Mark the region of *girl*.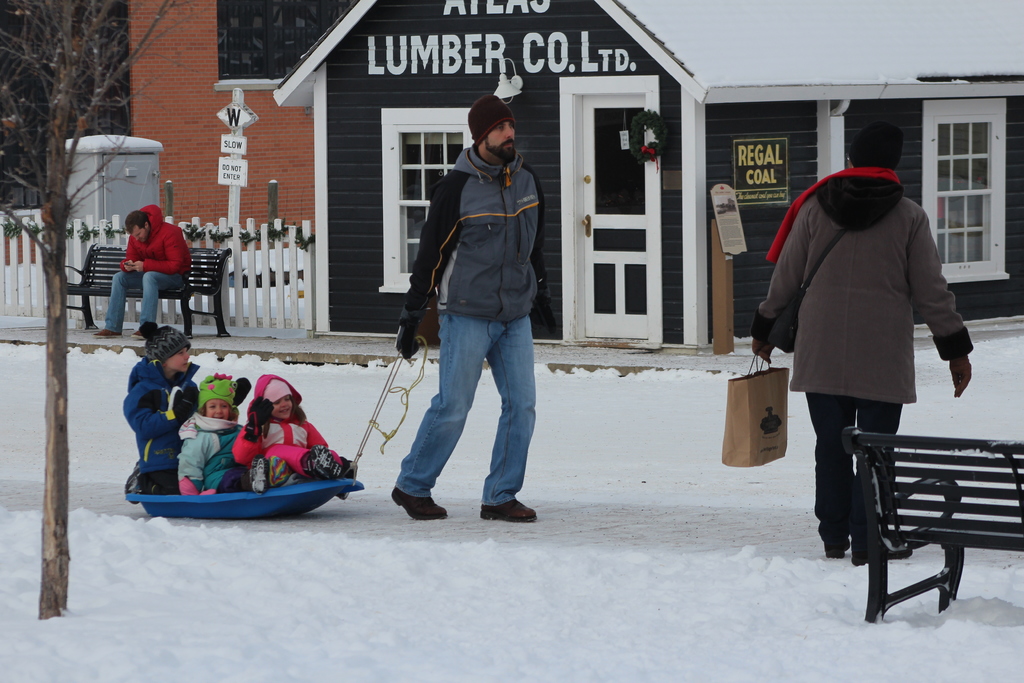
Region: 232,374,354,478.
